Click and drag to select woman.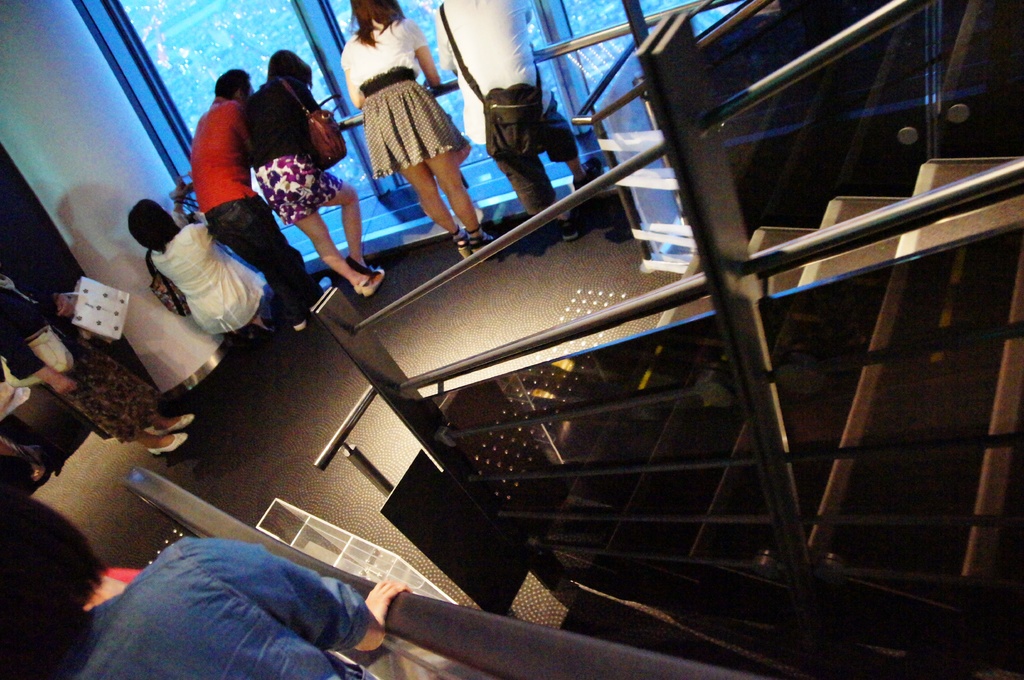
Selection: [x1=336, y1=0, x2=498, y2=262].
